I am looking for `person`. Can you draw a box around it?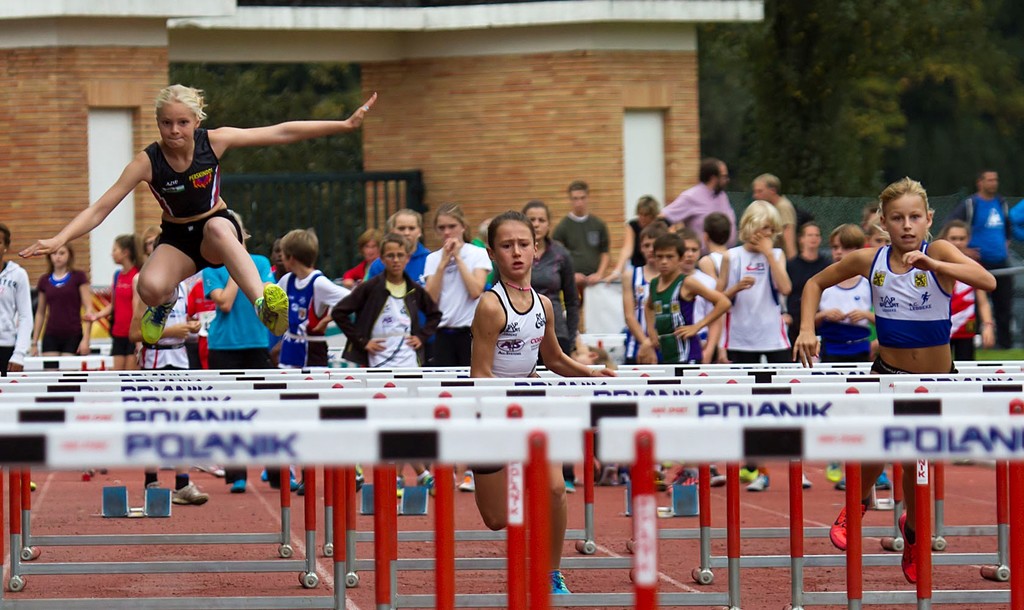
Sure, the bounding box is (x1=29, y1=245, x2=95, y2=367).
